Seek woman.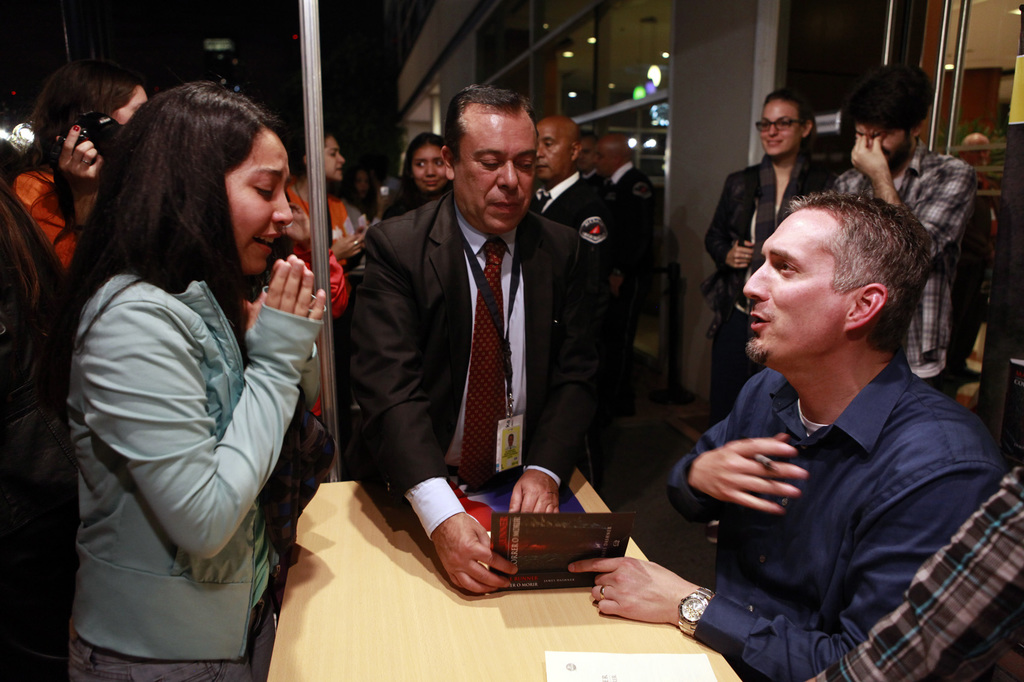
pyautogui.locateOnScreen(5, 57, 149, 263).
